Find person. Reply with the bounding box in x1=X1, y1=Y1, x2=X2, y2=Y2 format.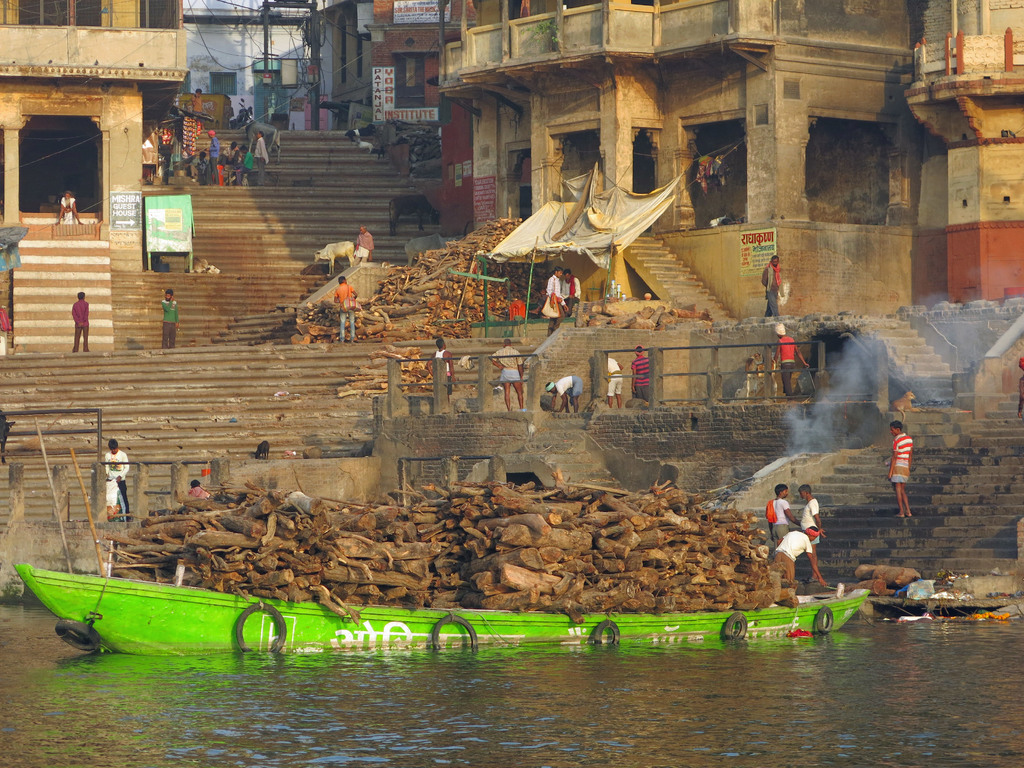
x1=543, y1=268, x2=570, y2=330.
